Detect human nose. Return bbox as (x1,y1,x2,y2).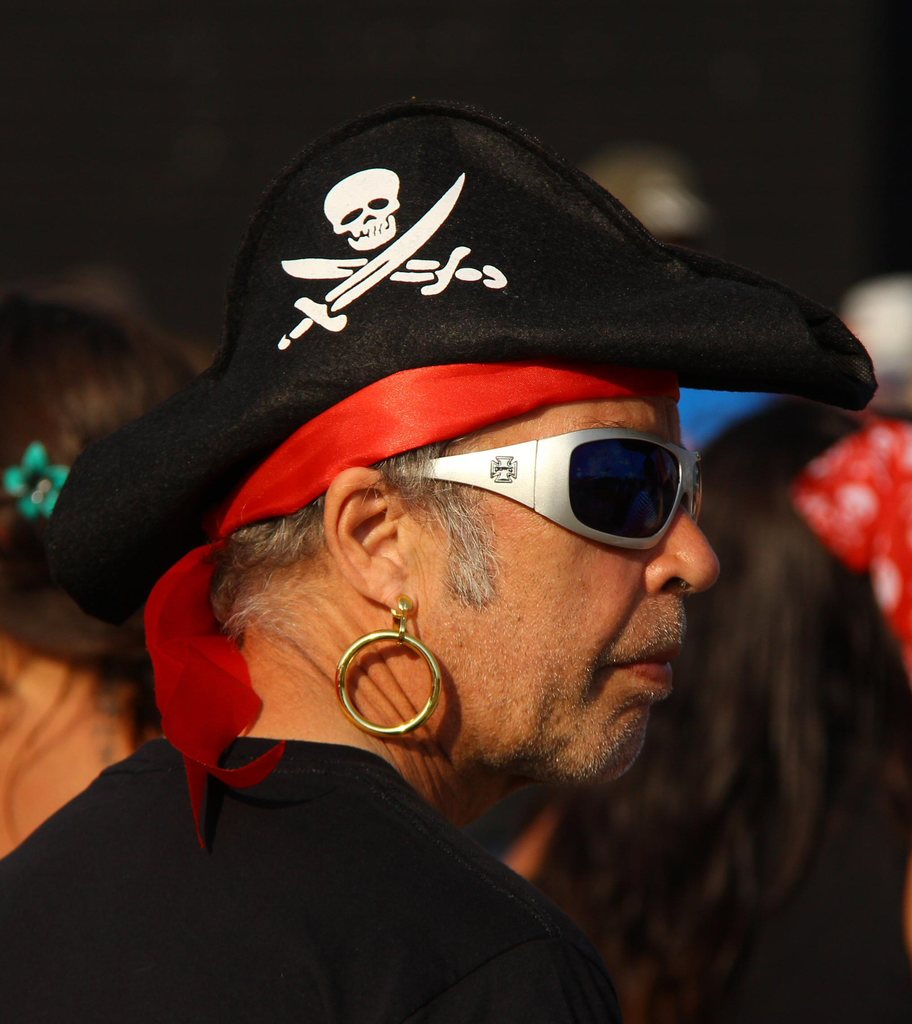
(642,497,721,599).
